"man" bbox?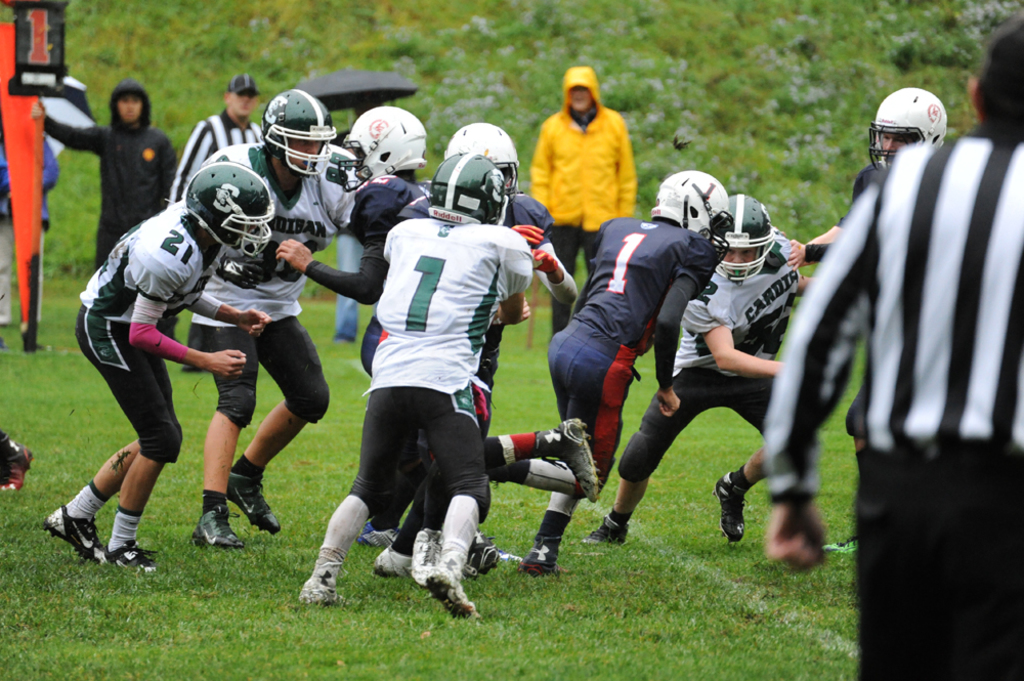
<region>493, 167, 729, 573</region>
